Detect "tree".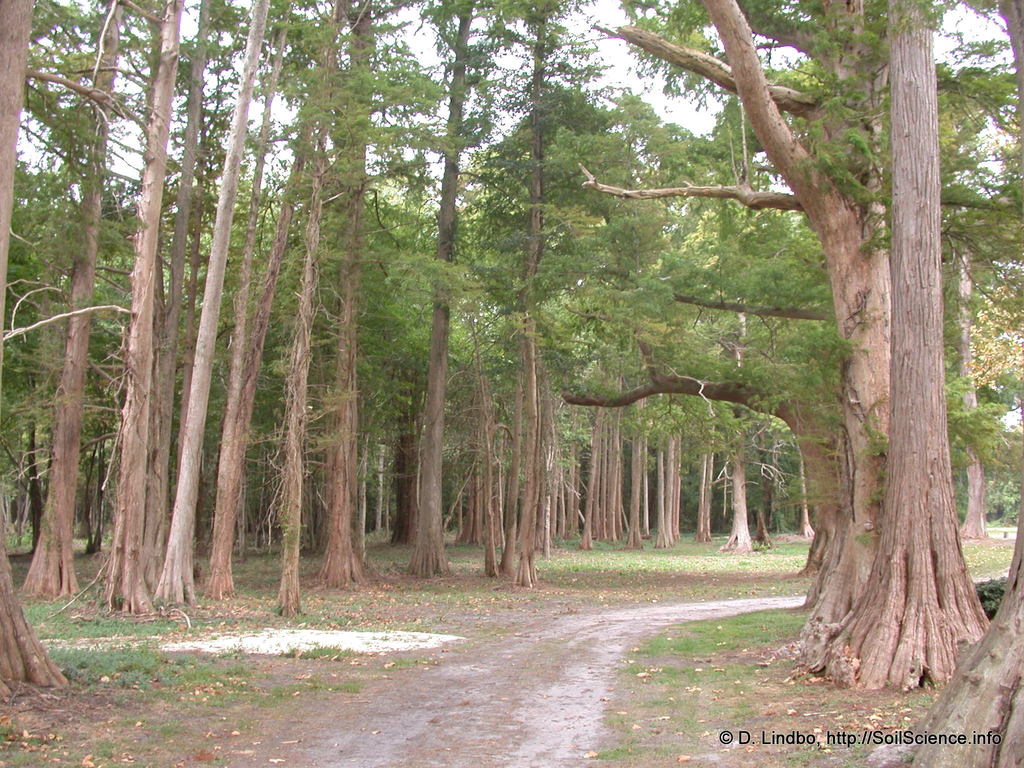
Detected at [left=460, top=0, right=669, bottom=613].
